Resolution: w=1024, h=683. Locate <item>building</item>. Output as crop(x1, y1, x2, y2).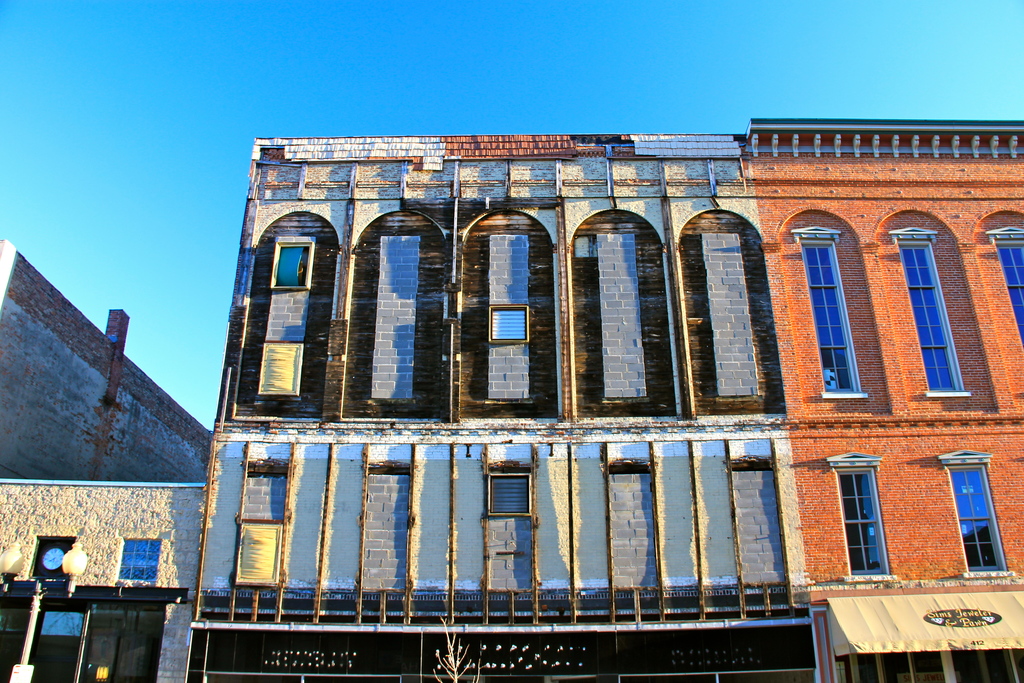
crop(182, 138, 822, 682).
